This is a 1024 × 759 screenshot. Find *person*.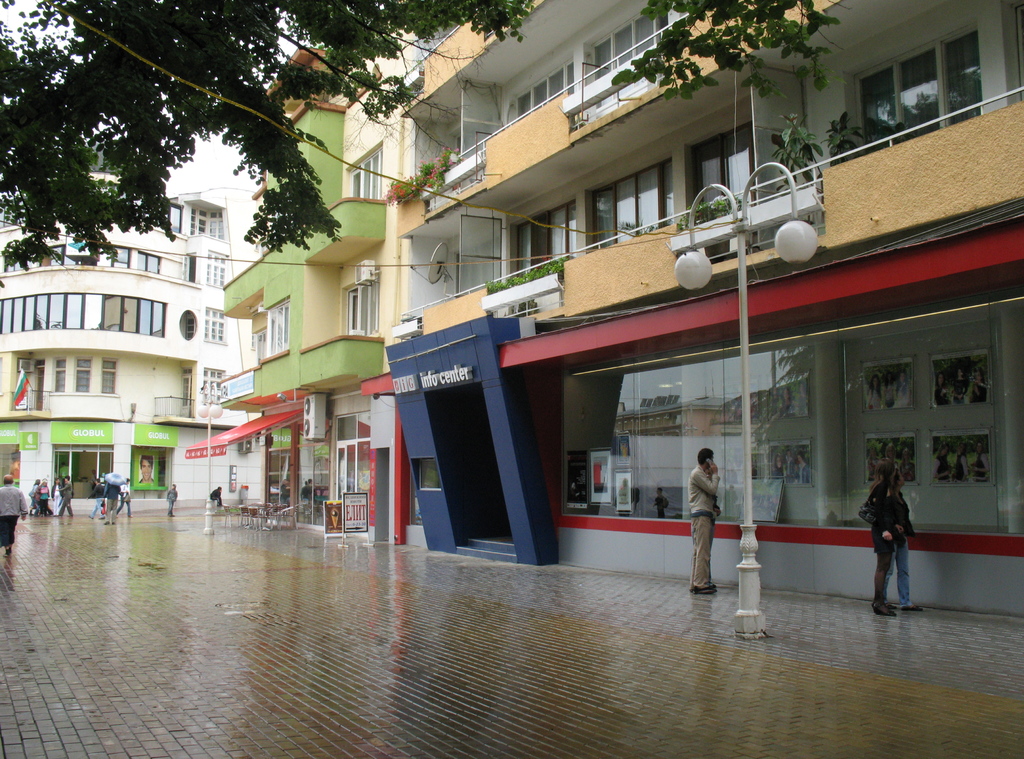
Bounding box: (938, 368, 952, 402).
